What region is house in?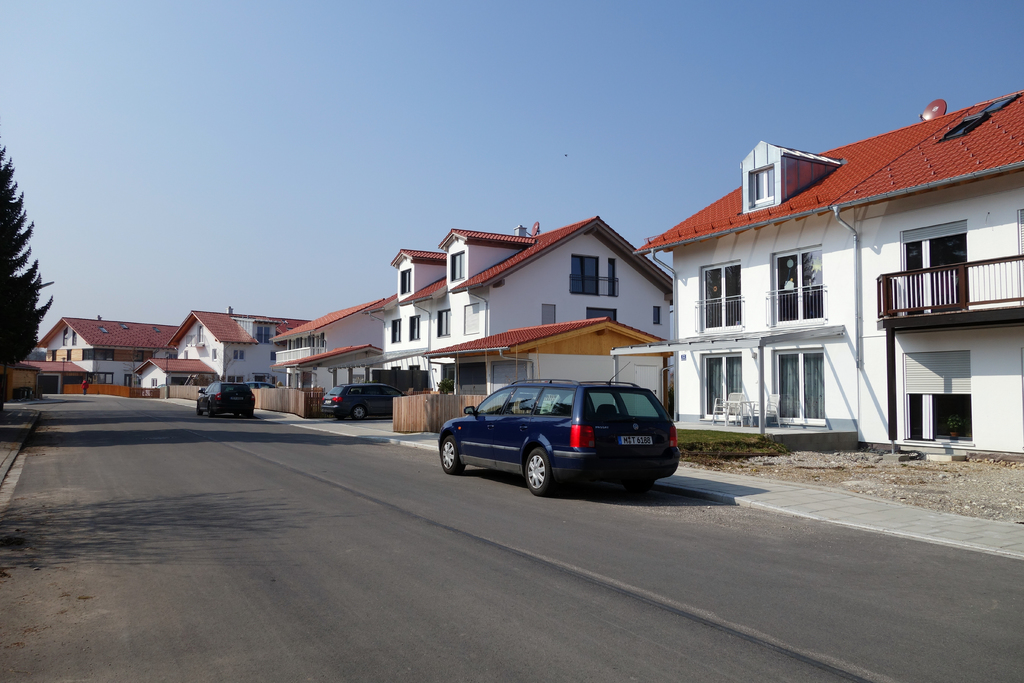
{"left": 135, "top": 308, "right": 298, "bottom": 407}.
